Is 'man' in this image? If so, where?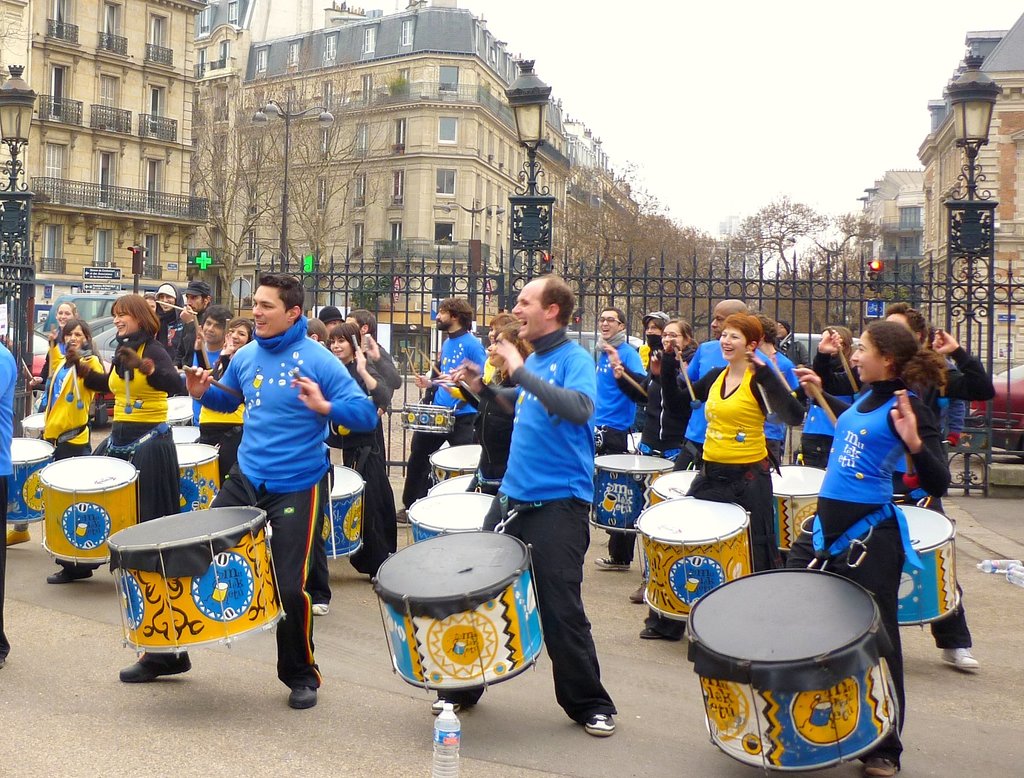
Yes, at BBox(0, 340, 22, 666).
